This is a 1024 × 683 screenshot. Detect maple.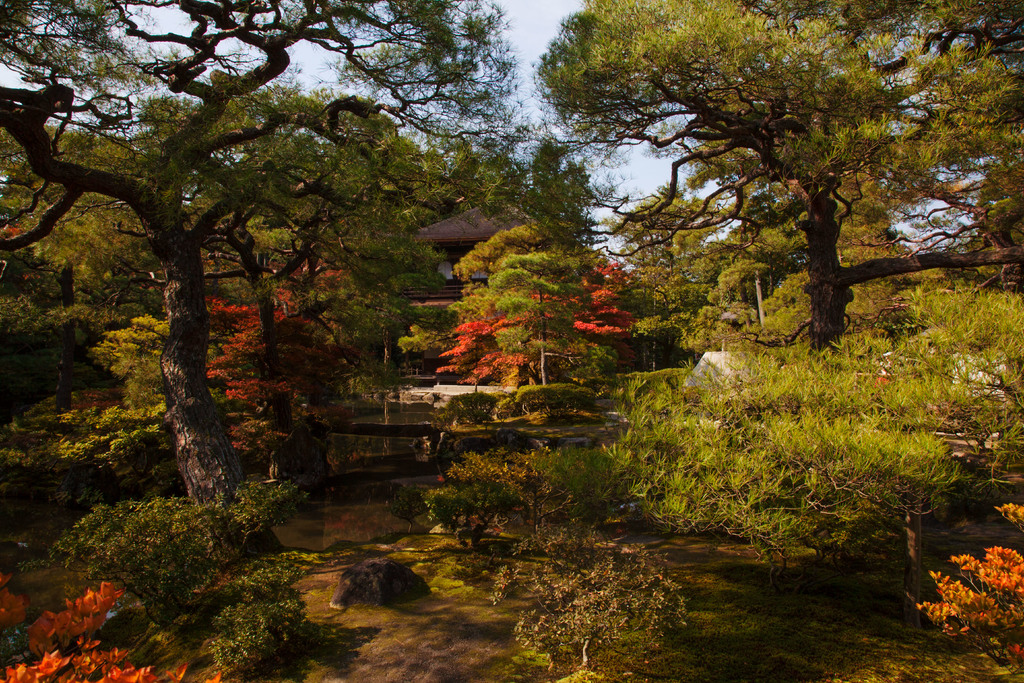
rect(507, 525, 700, 682).
